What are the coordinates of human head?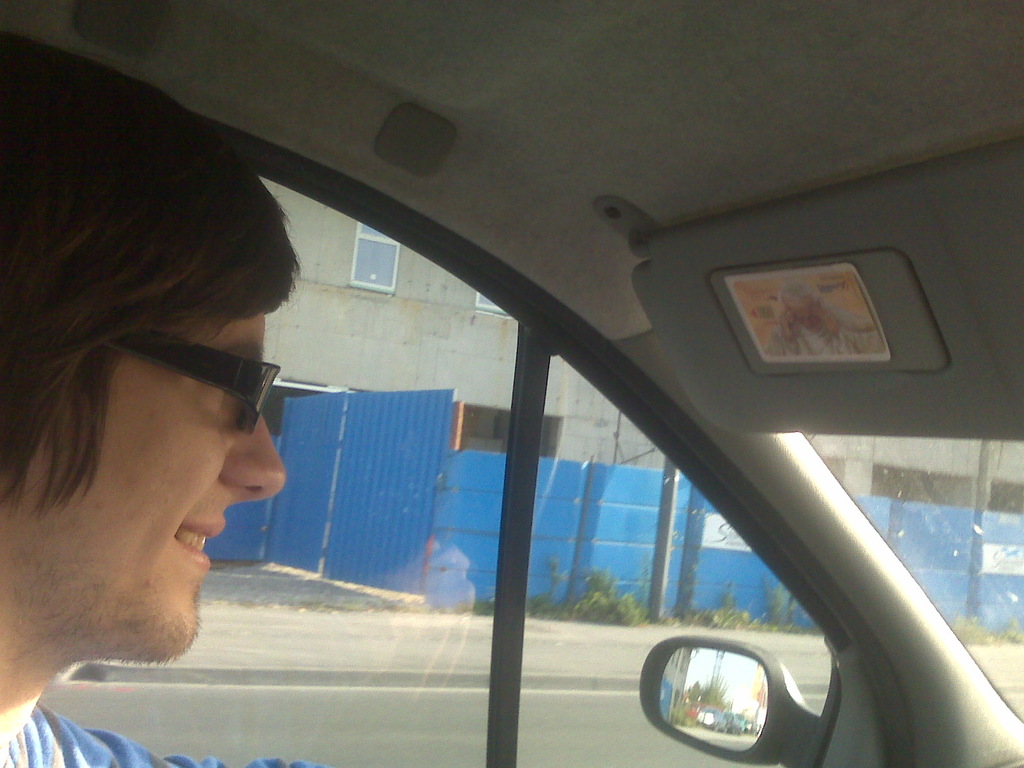
[x1=13, y1=243, x2=308, y2=671].
